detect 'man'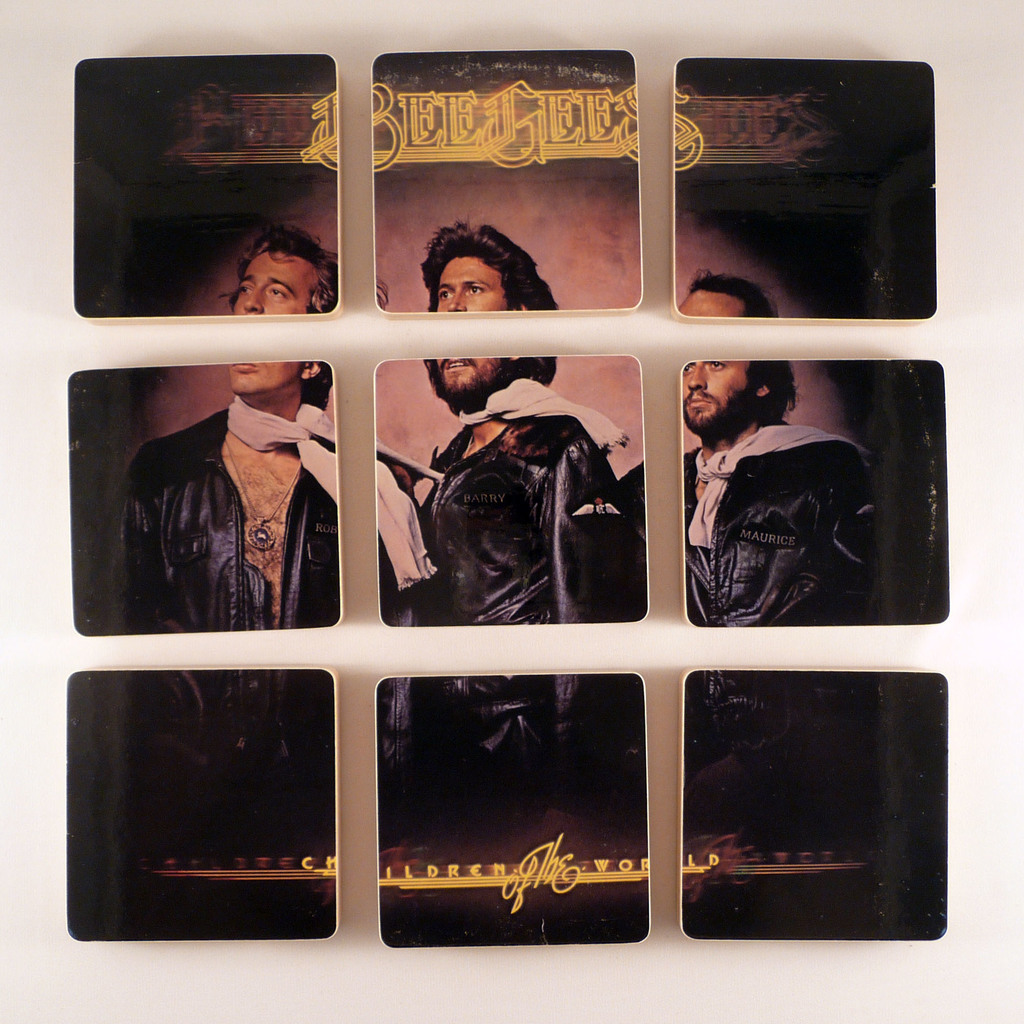
bbox(122, 223, 430, 856)
